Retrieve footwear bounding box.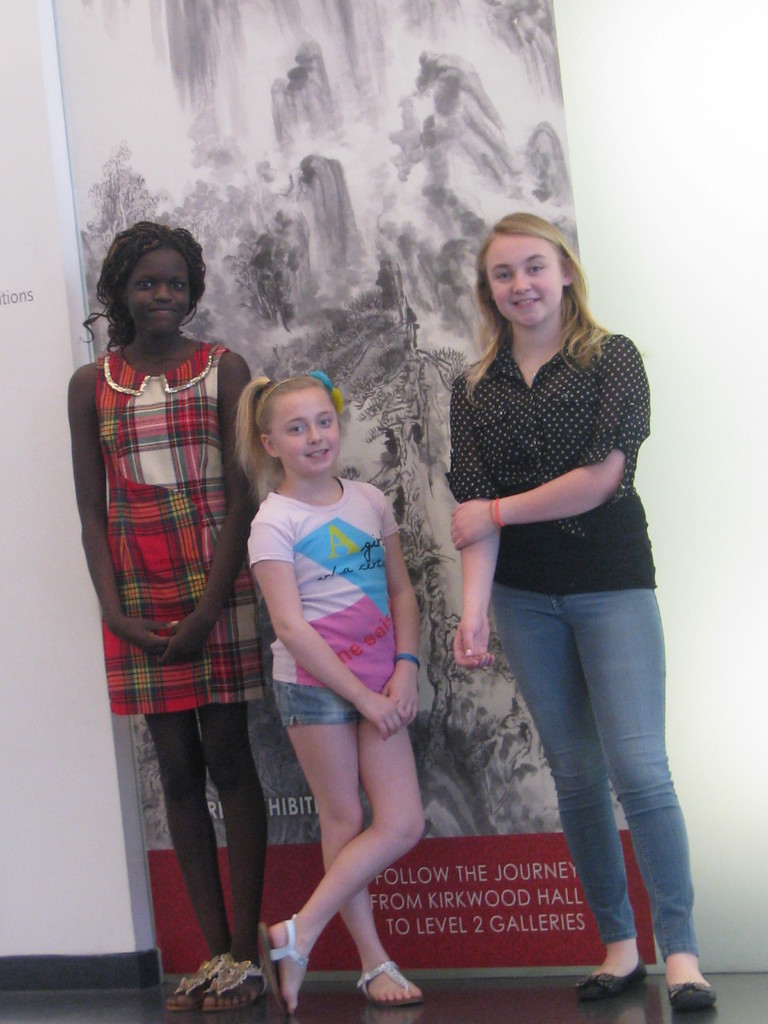
Bounding box: (left=344, top=928, right=422, bottom=1004).
